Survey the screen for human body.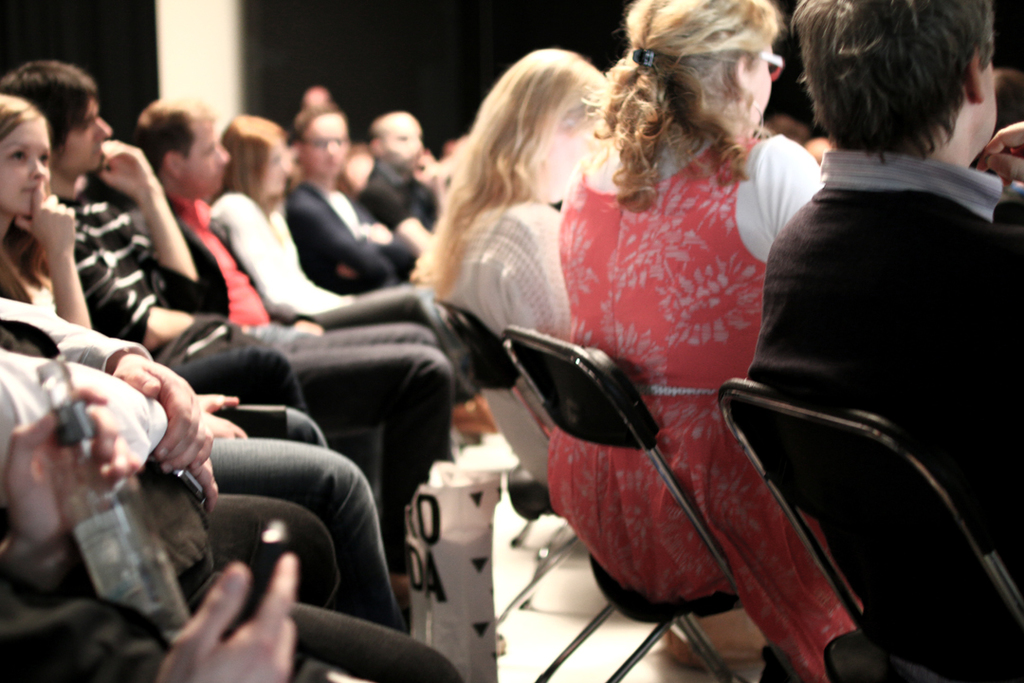
Survey found: bbox=[744, 0, 1023, 682].
